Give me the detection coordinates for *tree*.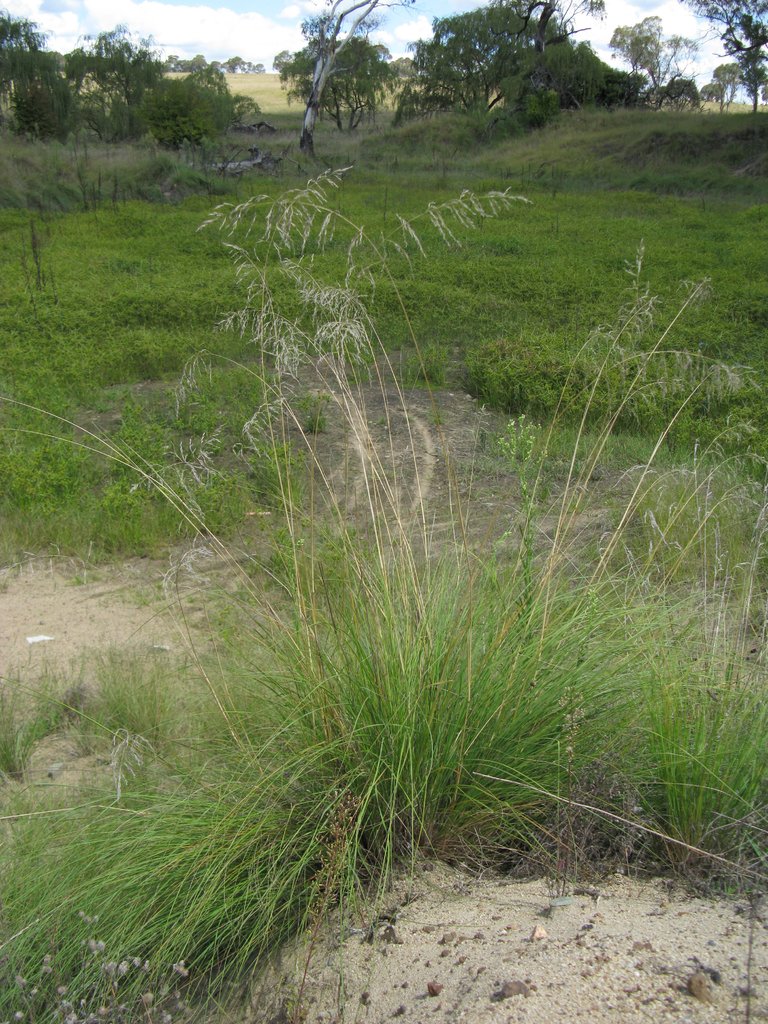
[700,80,728,106].
